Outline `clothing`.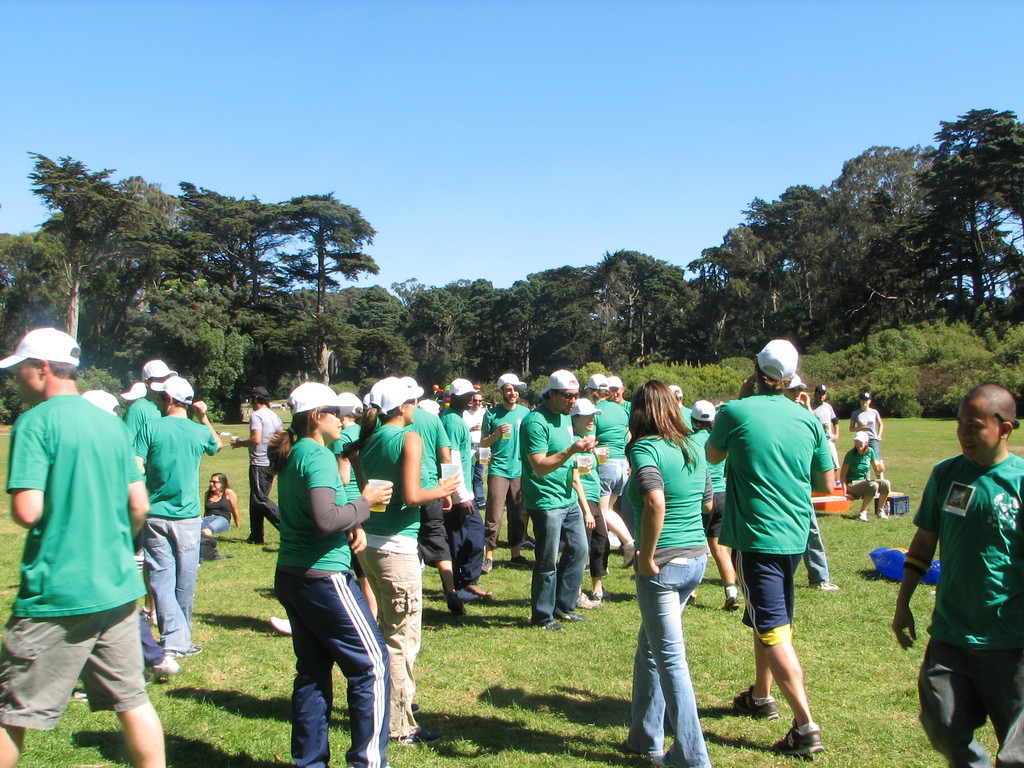
Outline: select_region(851, 406, 888, 447).
